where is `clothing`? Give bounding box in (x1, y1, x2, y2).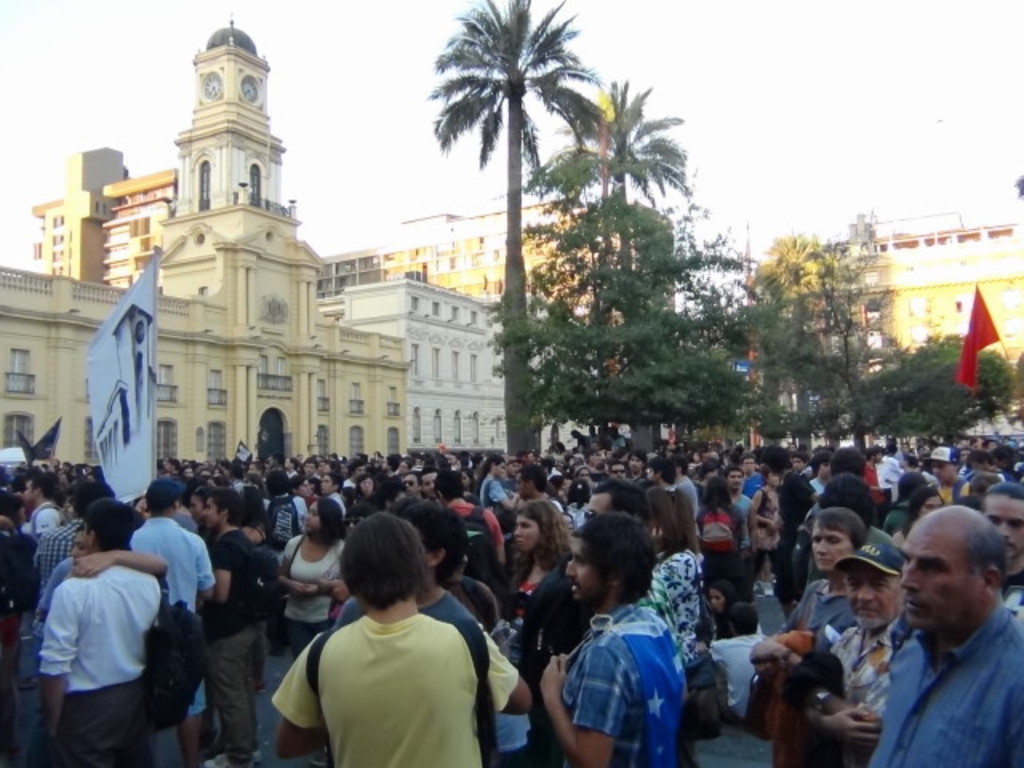
(298, 598, 453, 630).
